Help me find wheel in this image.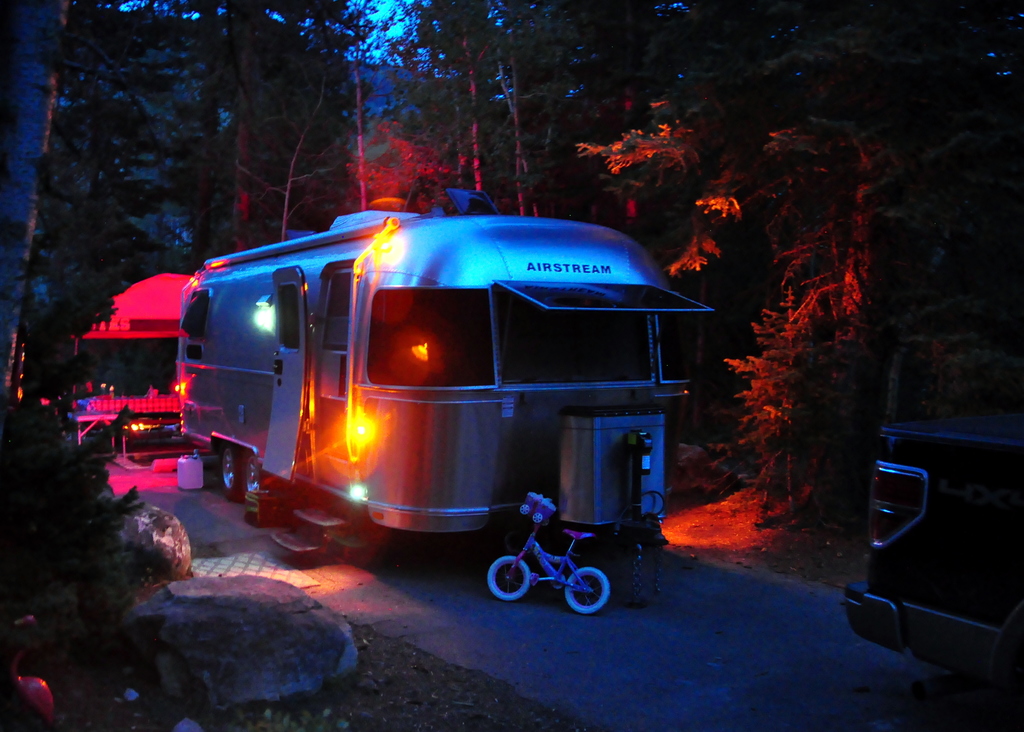
Found it: (x1=244, y1=455, x2=262, y2=491).
